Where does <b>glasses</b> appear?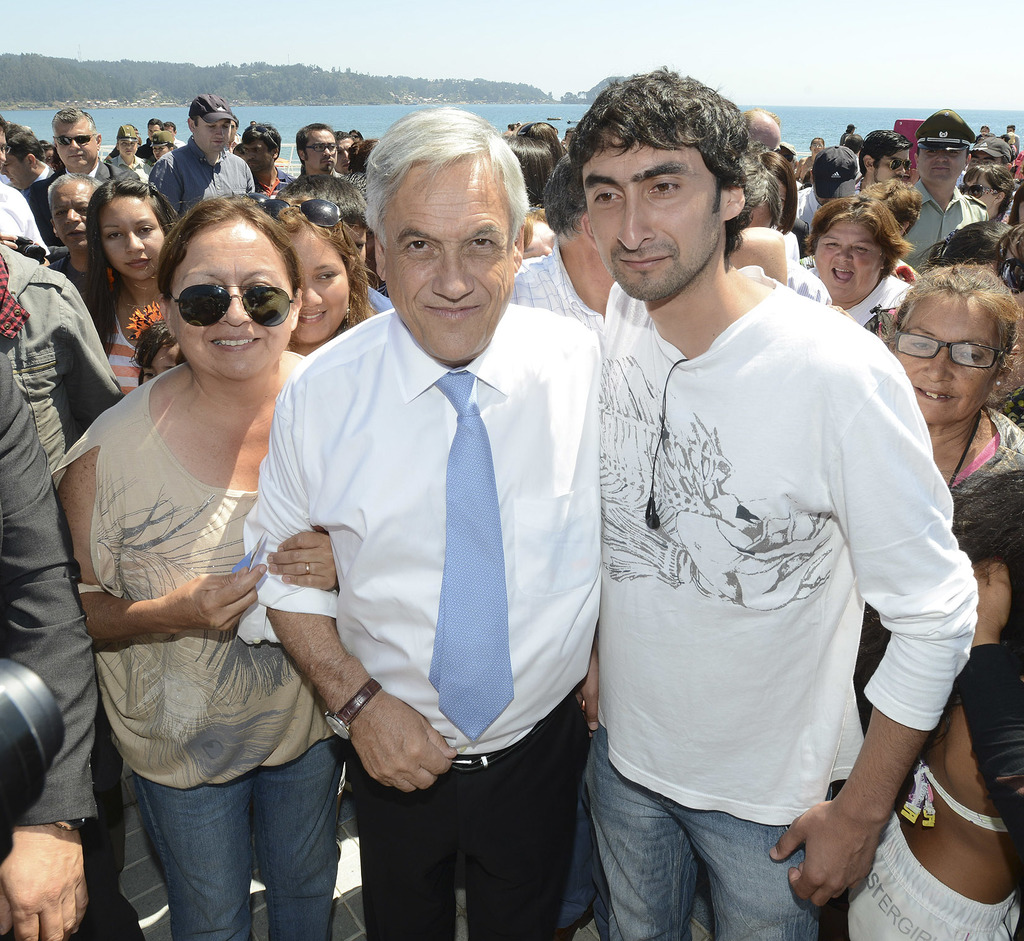
Appears at 301/135/338/154.
